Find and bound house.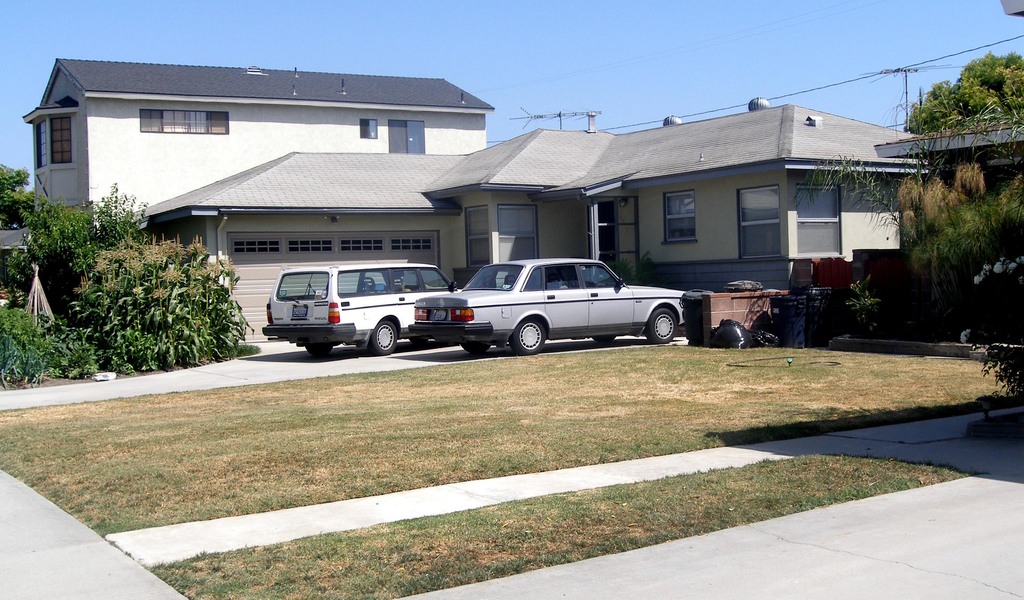
Bound: [left=0, top=52, right=1023, bottom=364].
